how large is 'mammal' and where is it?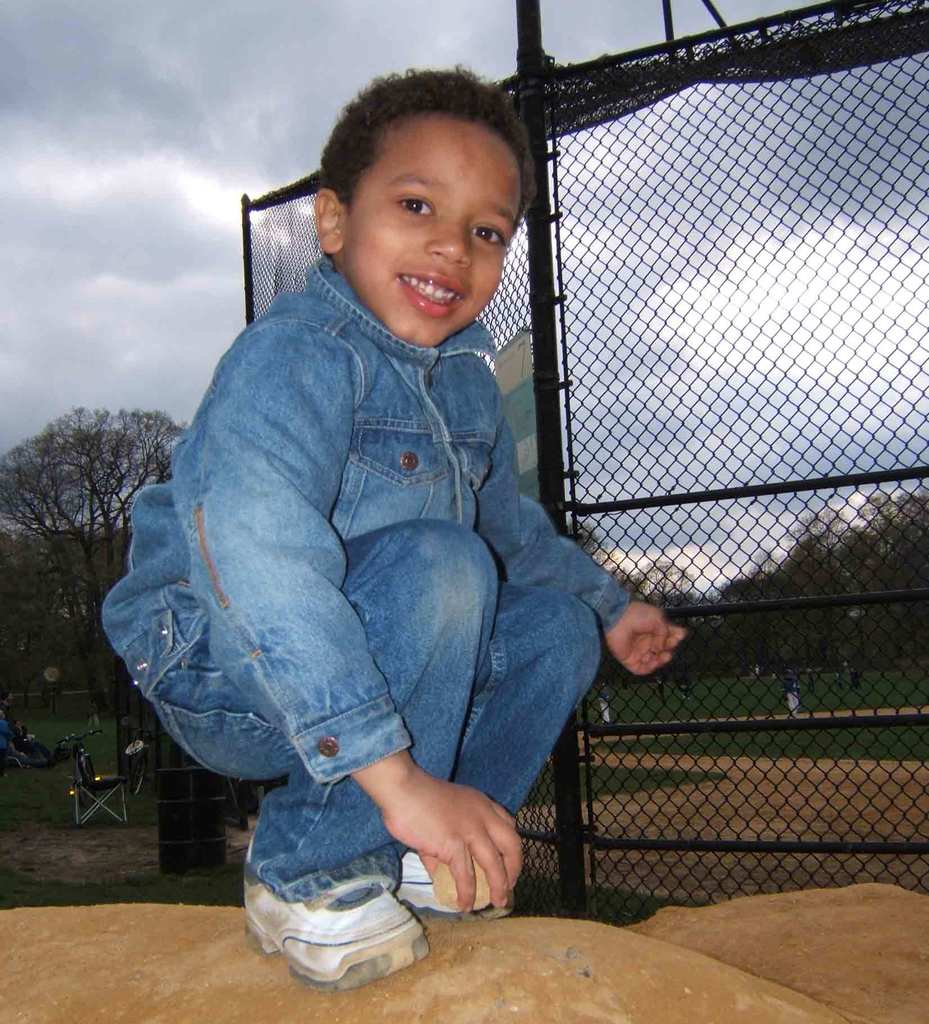
Bounding box: left=1, top=691, right=18, bottom=721.
